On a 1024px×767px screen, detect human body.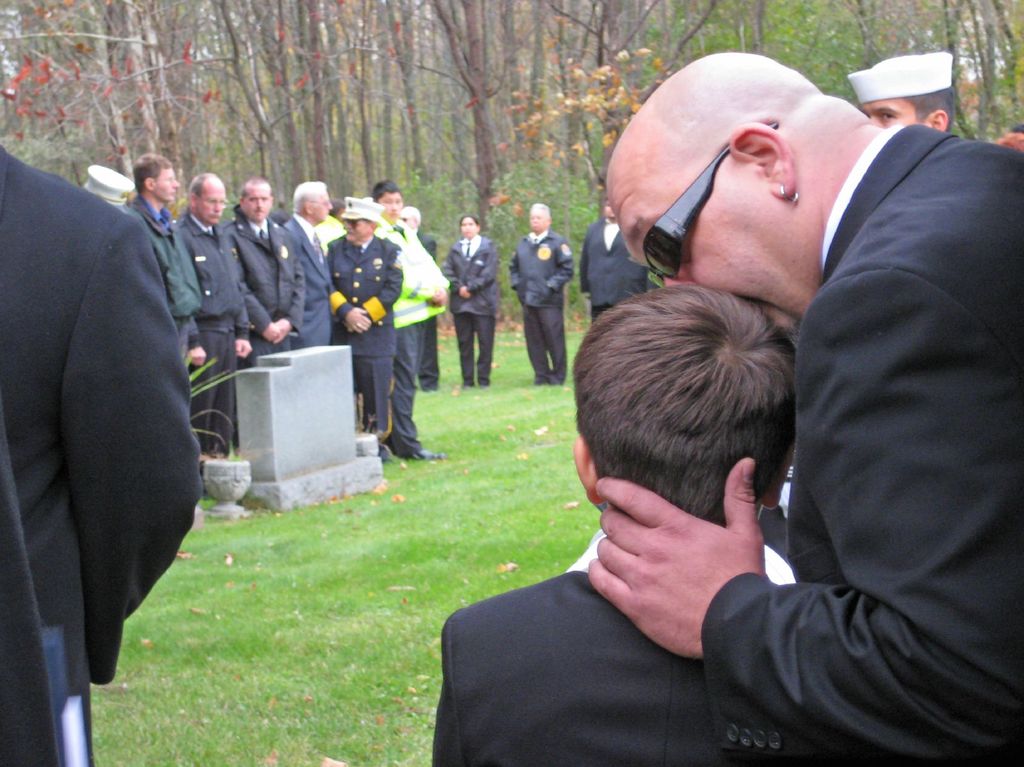
left=431, top=284, right=799, bottom=766.
